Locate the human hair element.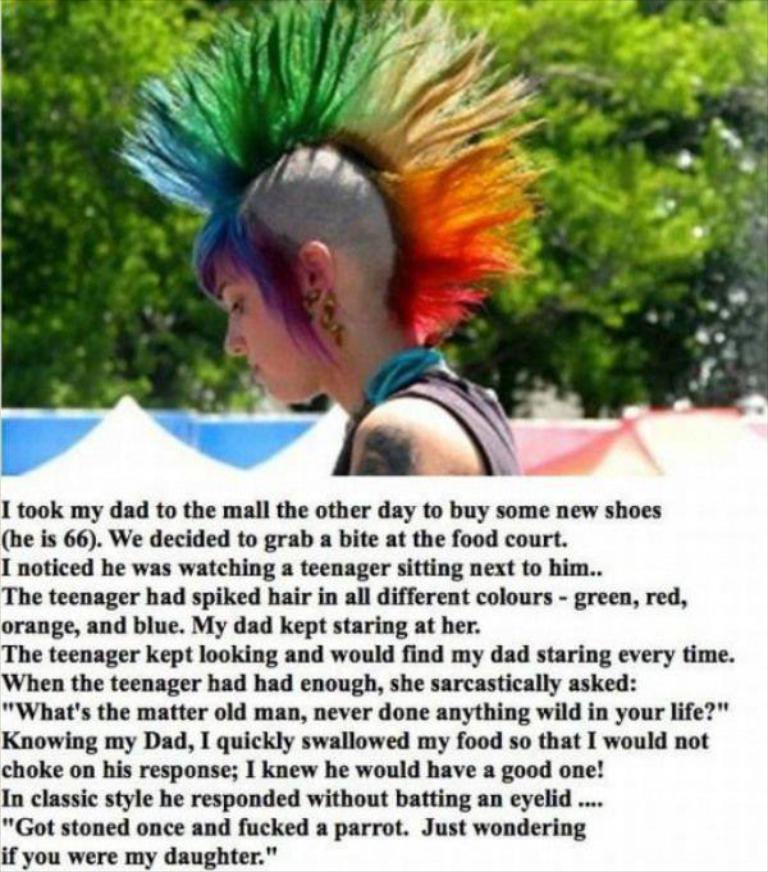
Element bbox: x1=111, y1=37, x2=548, y2=382.
